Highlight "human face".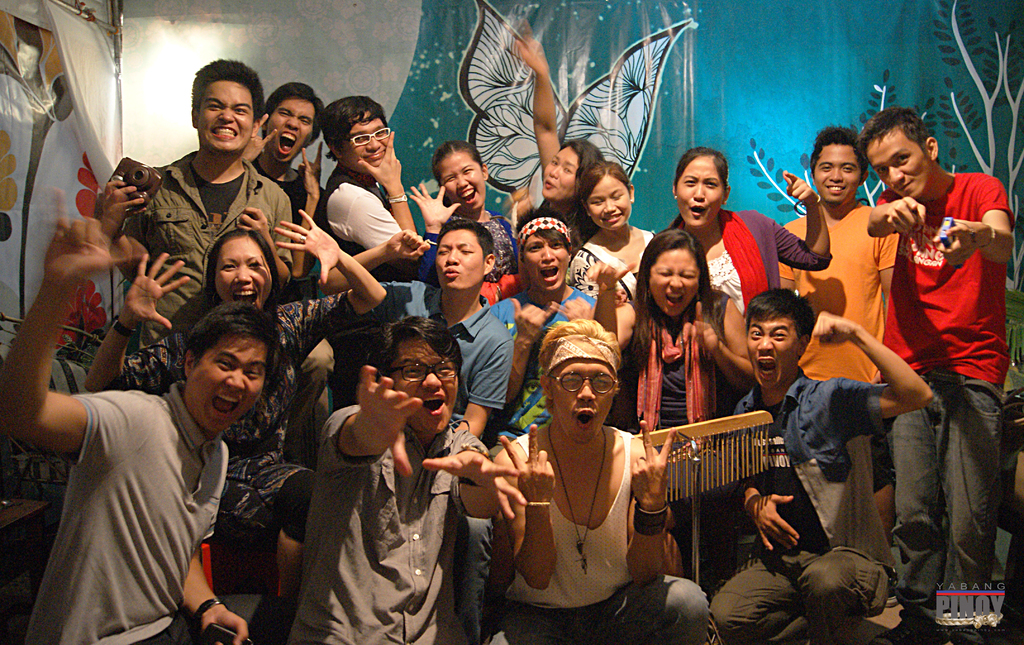
Highlighted region: crop(188, 334, 267, 432).
